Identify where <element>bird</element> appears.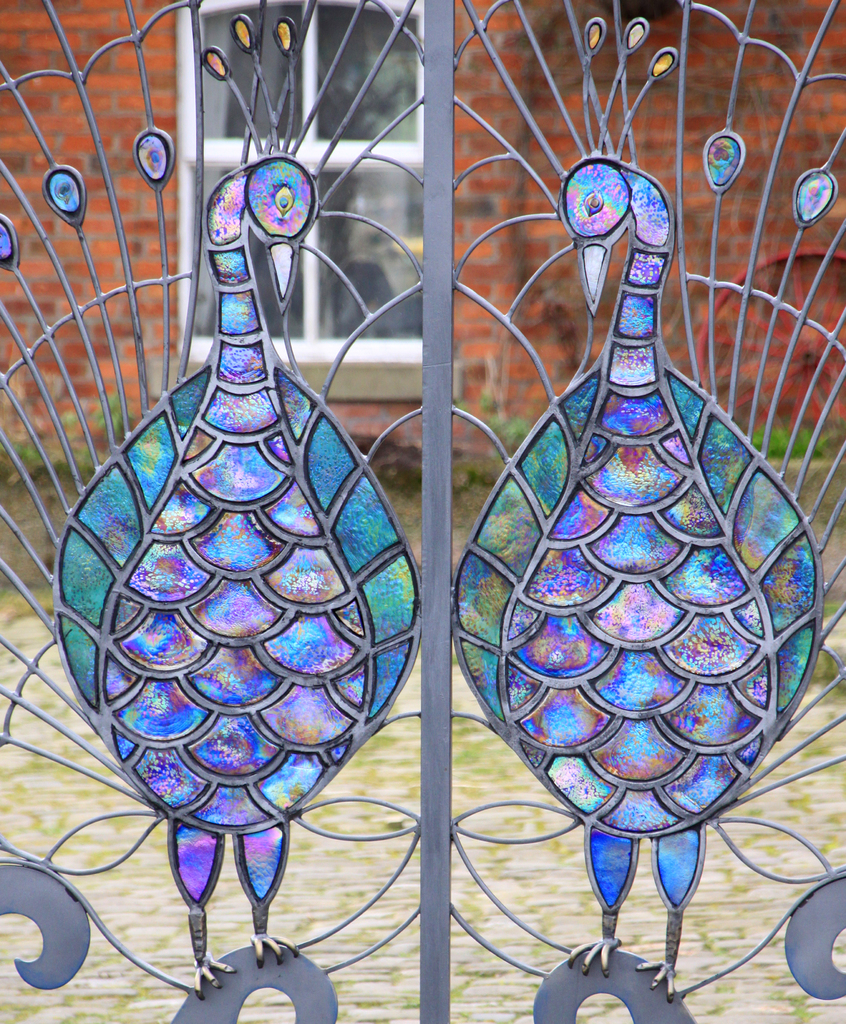
Appears at {"x1": 444, "y1": 19, "x2": 834, "y2": 1004}.
